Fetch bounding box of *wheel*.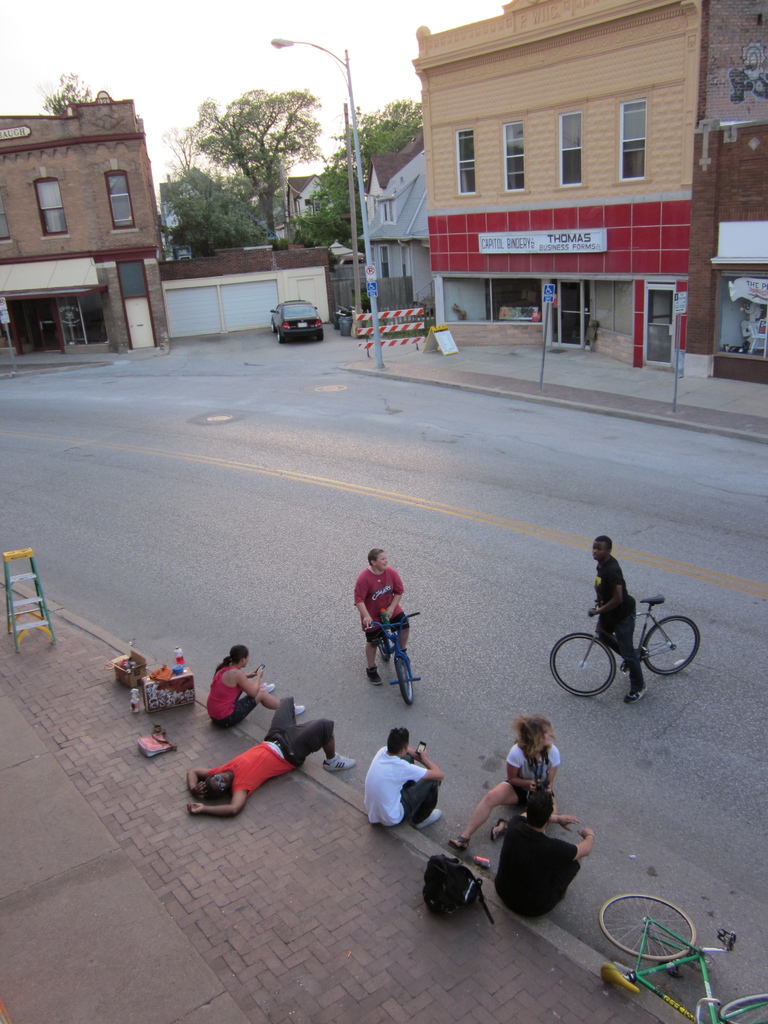
Bbox: (left=272, top=319, right=276, bottom=332).
